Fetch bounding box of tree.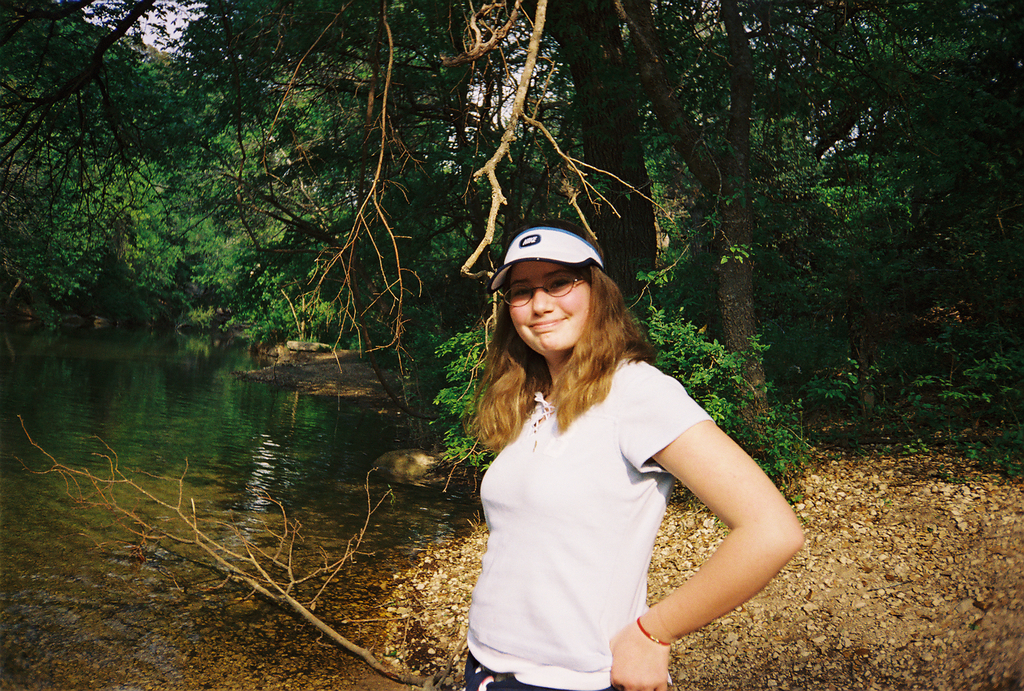
Bbox: region(0, 0, 1023, 456).
